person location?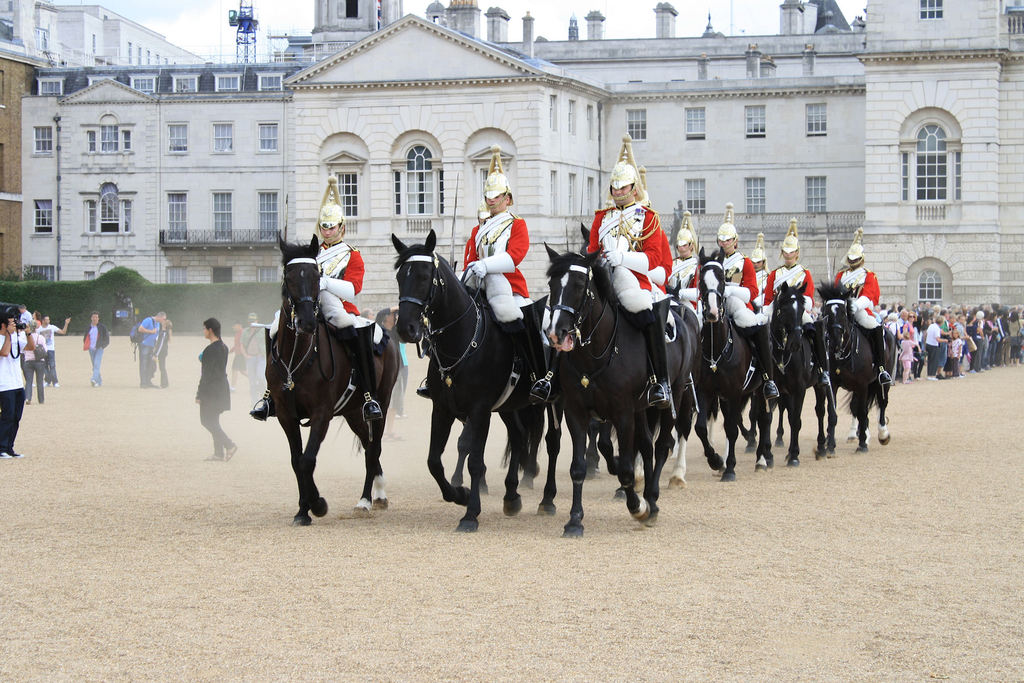
l=230, t=316, r=250, b=390
